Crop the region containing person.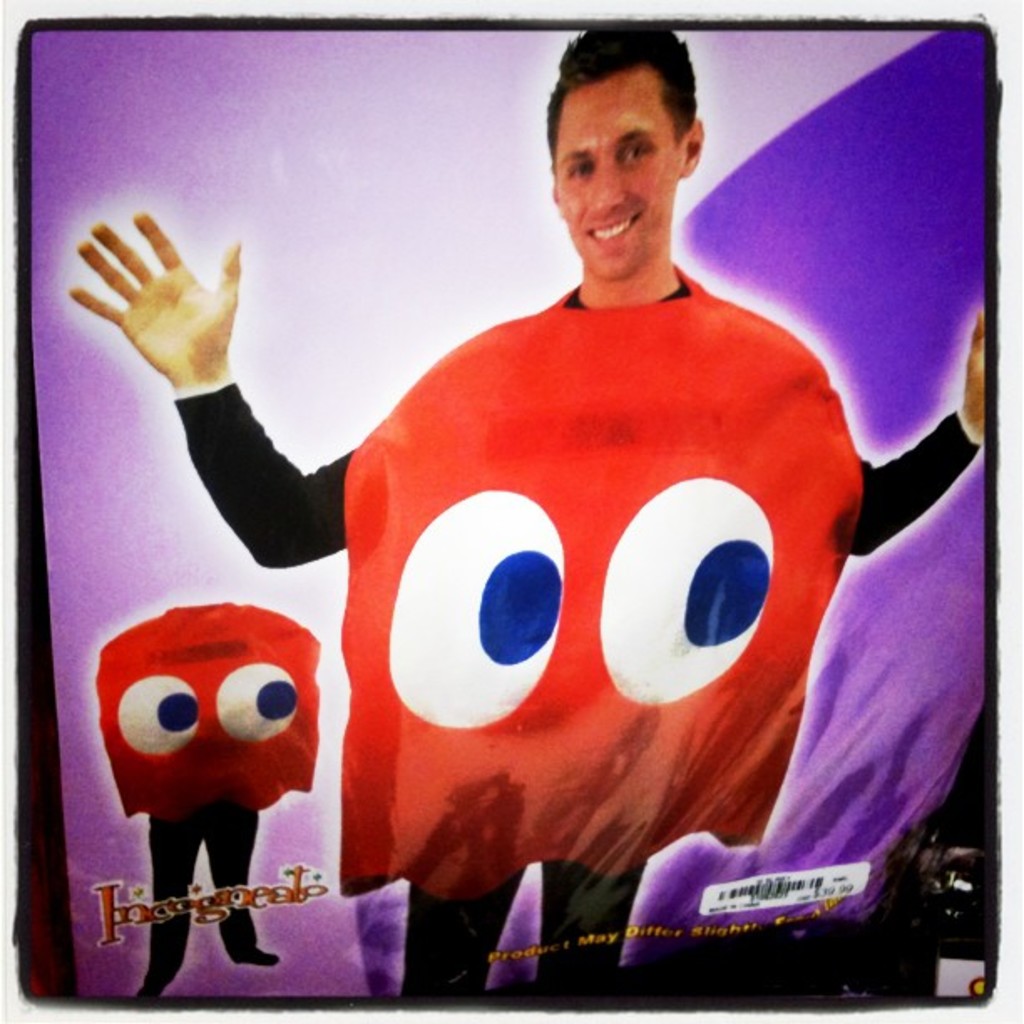
Crop region: <box>72,35,986,994</box>.
